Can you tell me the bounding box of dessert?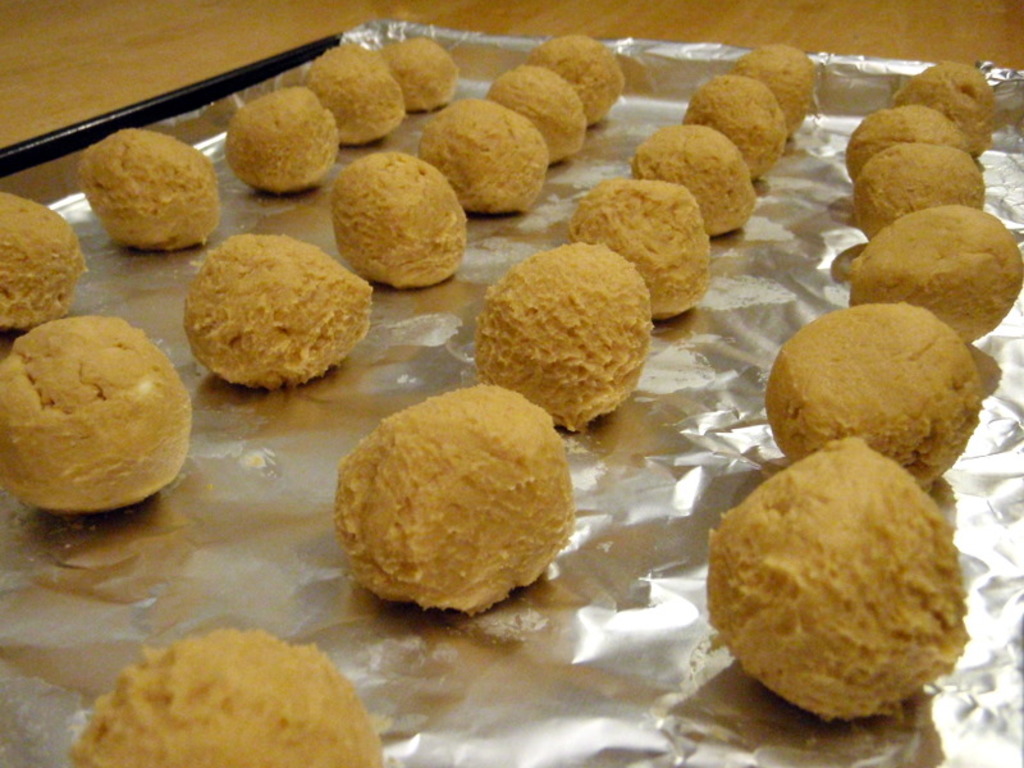
[0, 332, 191, 508].
